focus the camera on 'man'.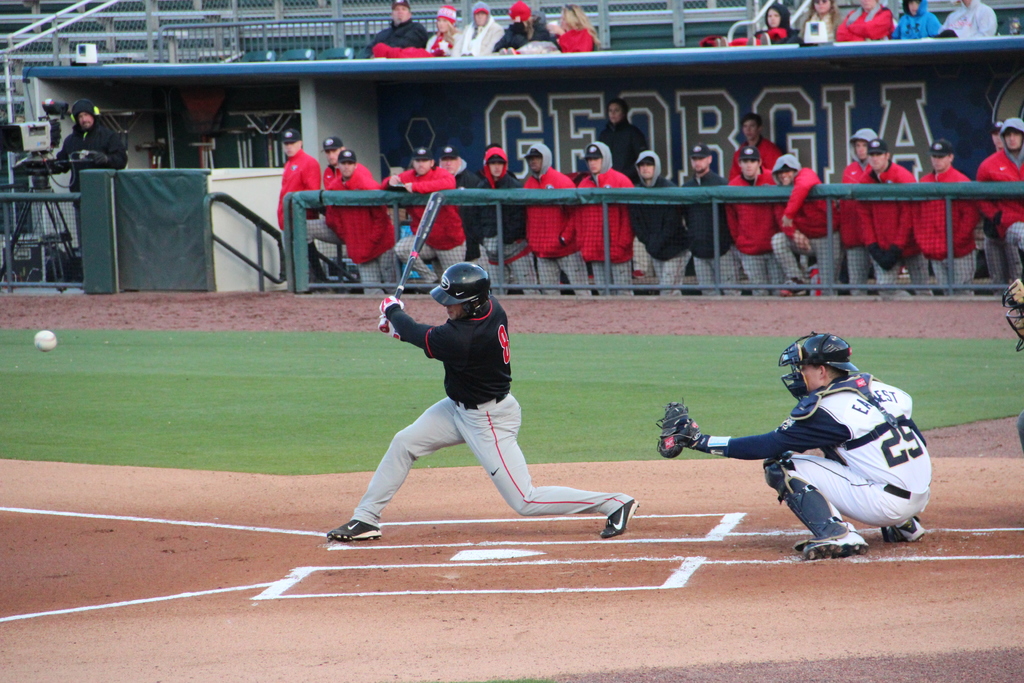
Focus region: x1=852, y1=138, x2=933, y2=295.
